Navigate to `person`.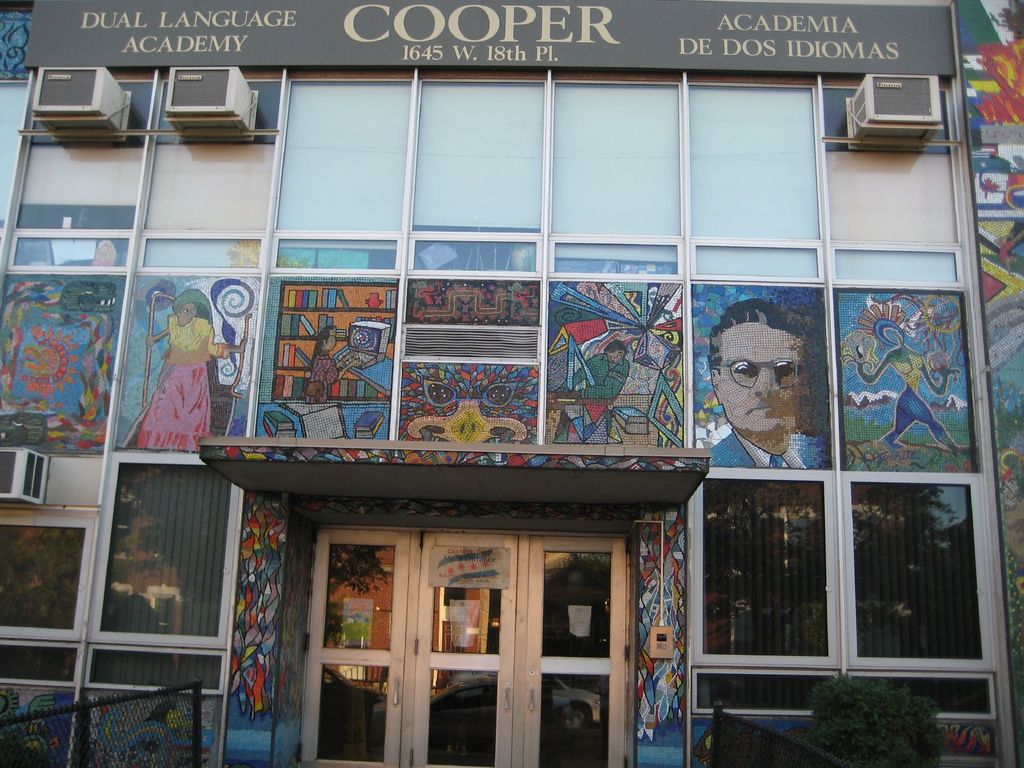
Navigation target: pyautogui.locateOnScreen(303, 331, 344, 399).
